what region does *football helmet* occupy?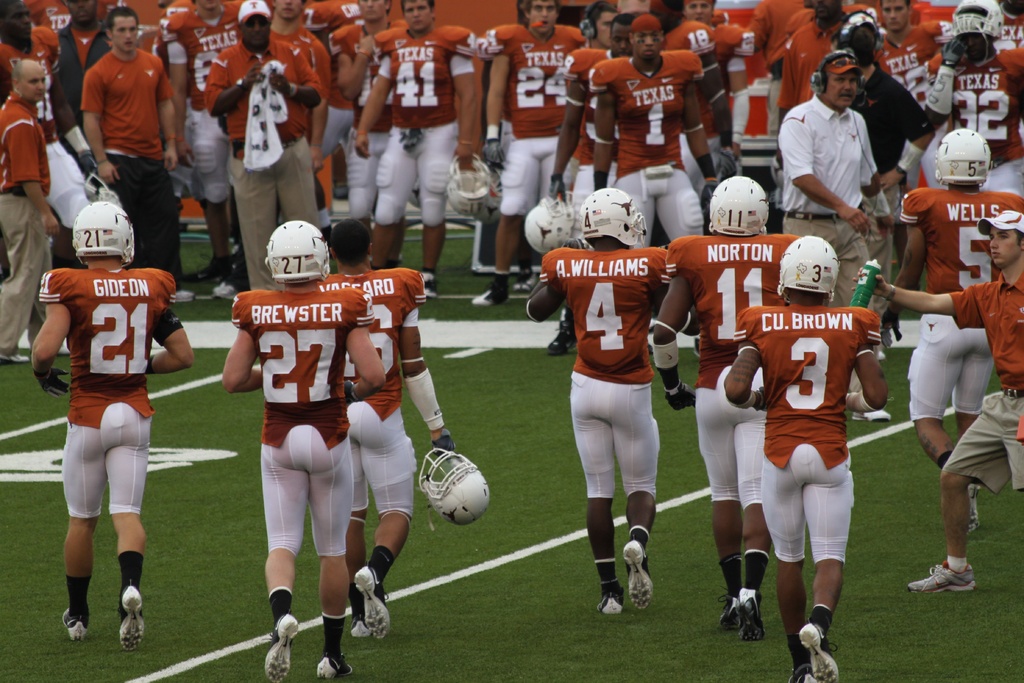
bbox=[73, 205, 140, 272].
